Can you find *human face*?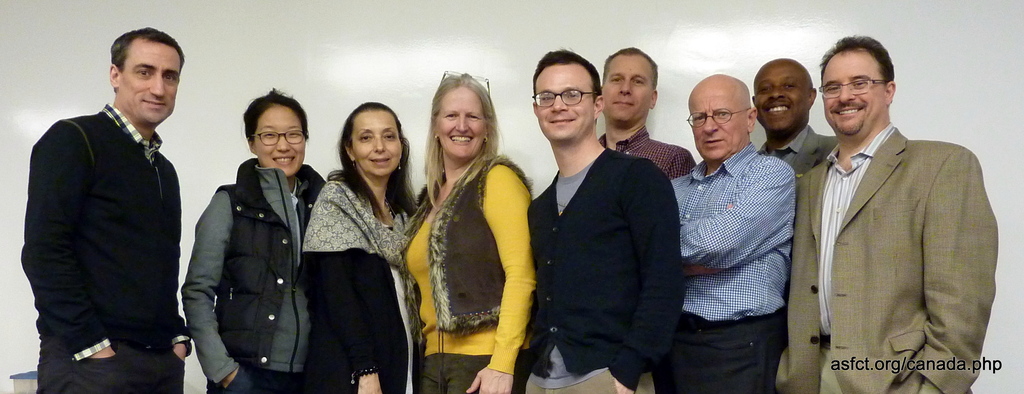
Yes, bounding box: <box>118,37,175,129</box>.
